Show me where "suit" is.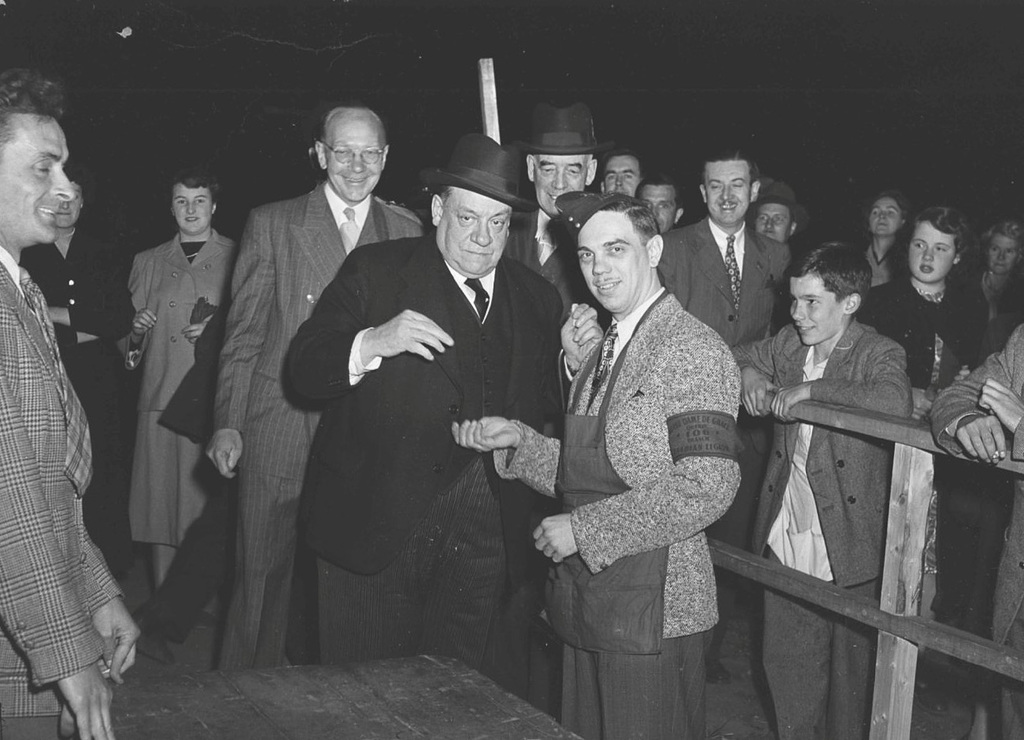
"suit" is at Rect(129, 235, 239, 549).
